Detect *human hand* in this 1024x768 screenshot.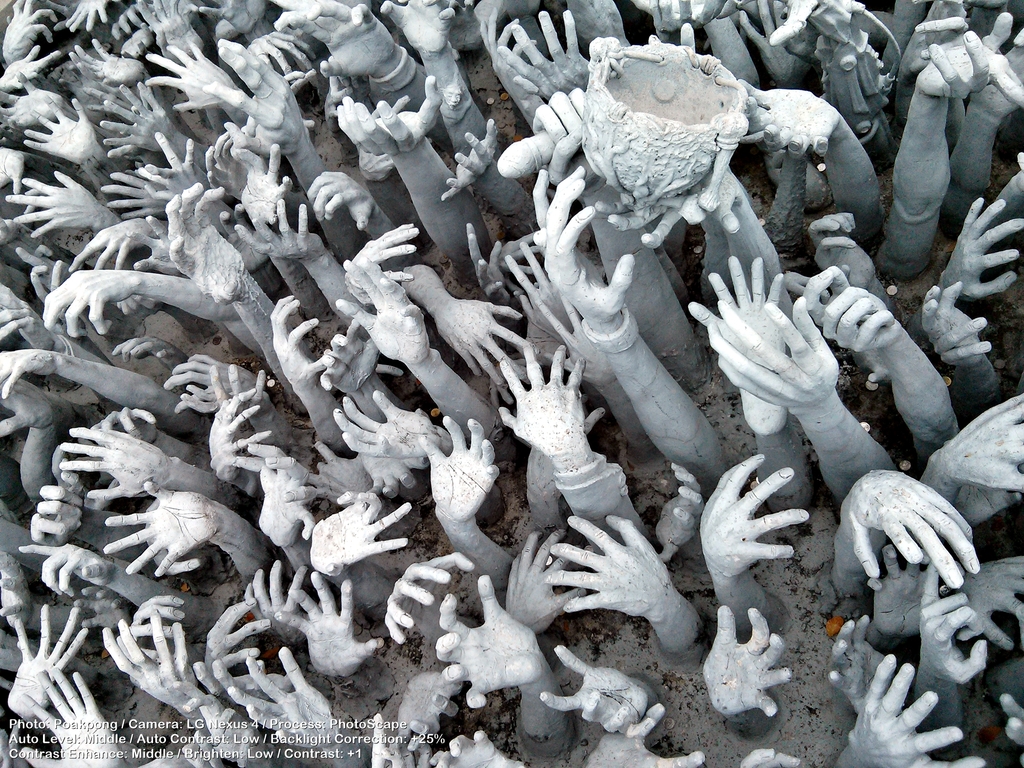
Detection: <box>17,93,106,168</box>.
